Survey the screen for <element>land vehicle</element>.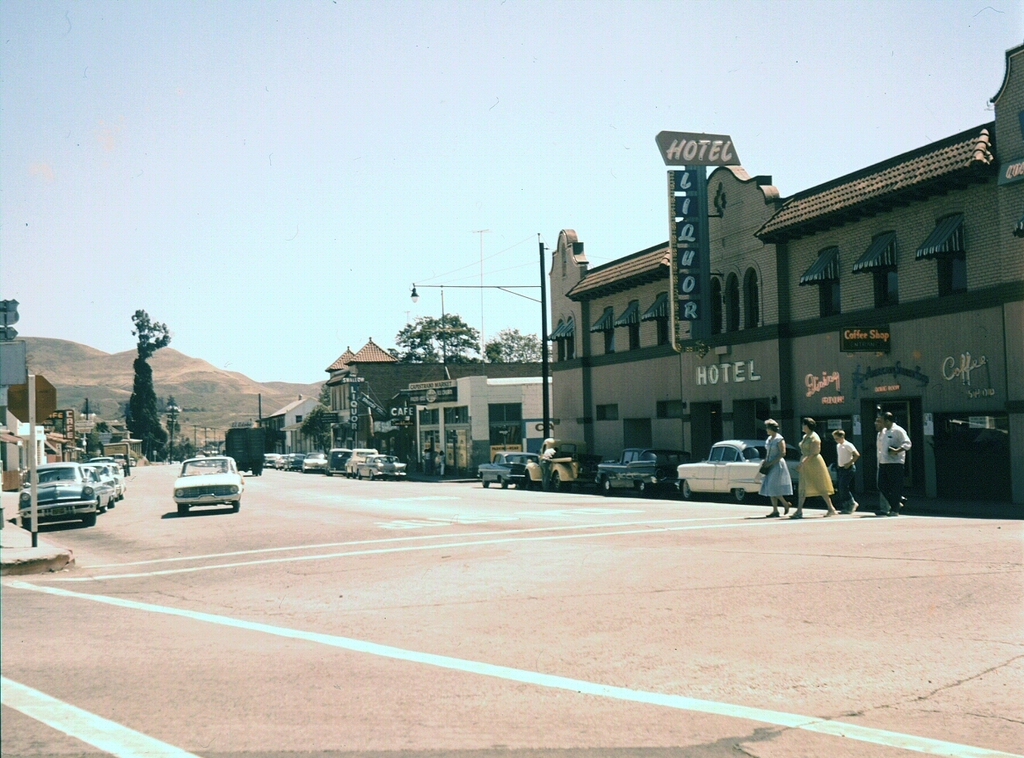
Survey found: select_region(480, 452, 543, 482).
